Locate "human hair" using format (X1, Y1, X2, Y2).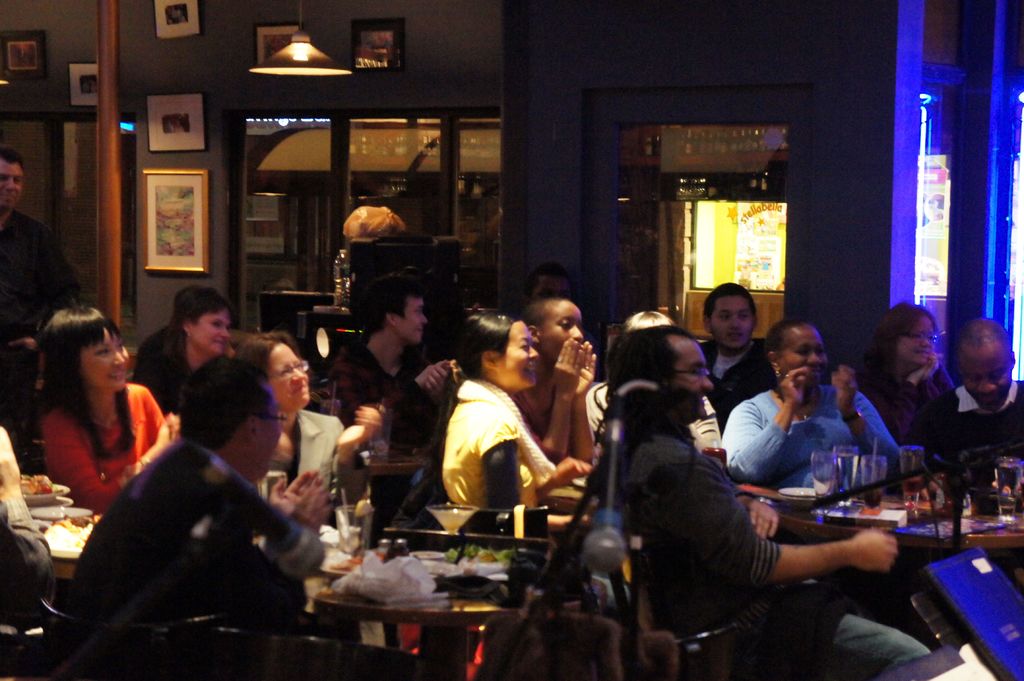
(0, 144, 23, 177).
